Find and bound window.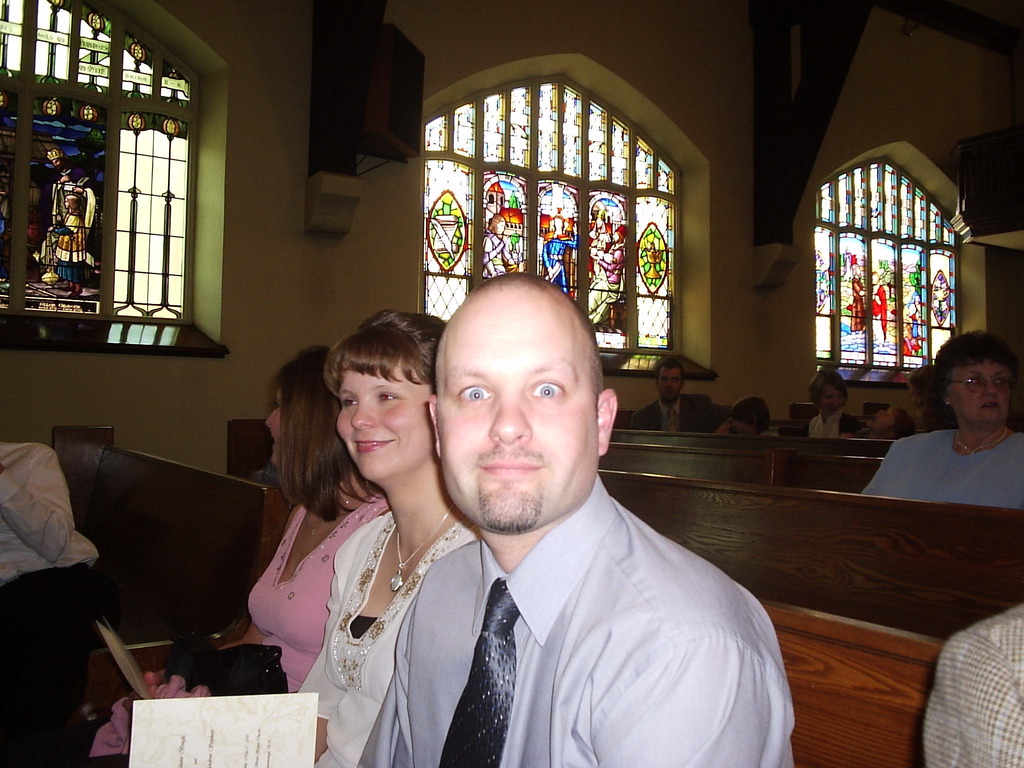
Bound: pyautogui.locateOnScreen(3, 0, 200, 347).
